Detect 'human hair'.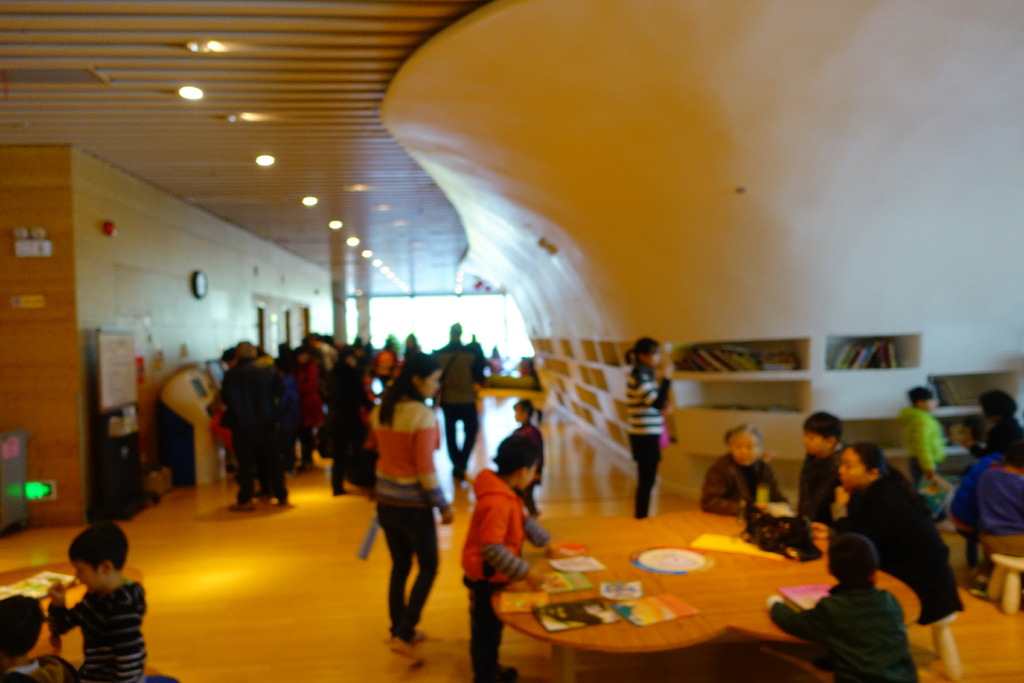
Detected at {"left": 0, "top": 592, "right": 44, "bottom": 657}.
